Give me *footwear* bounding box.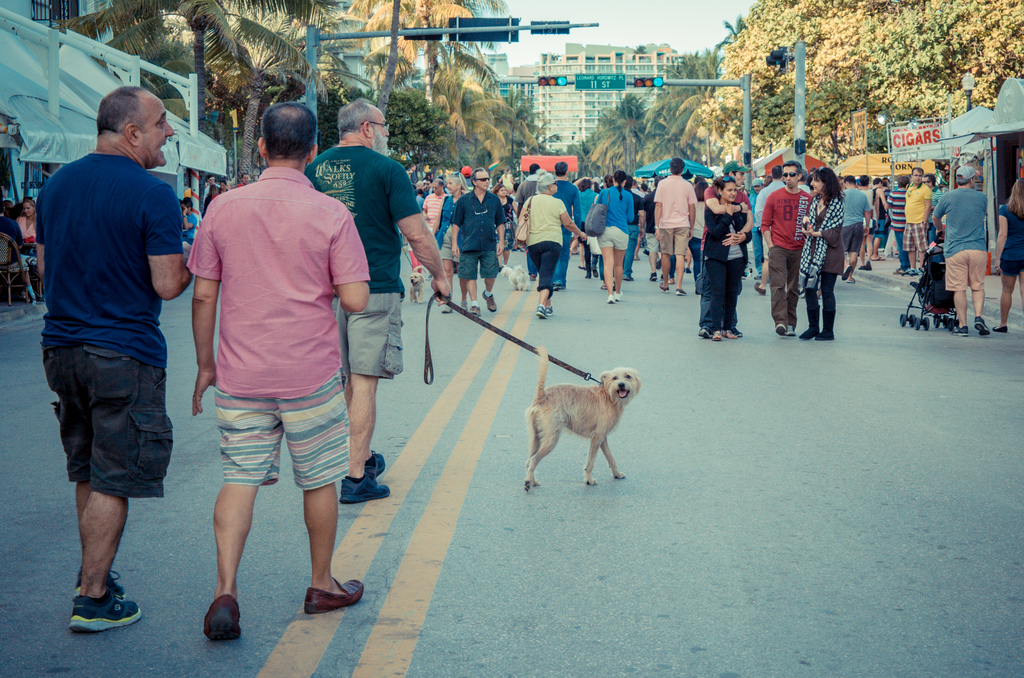
region(583, 275, 591, 279).
